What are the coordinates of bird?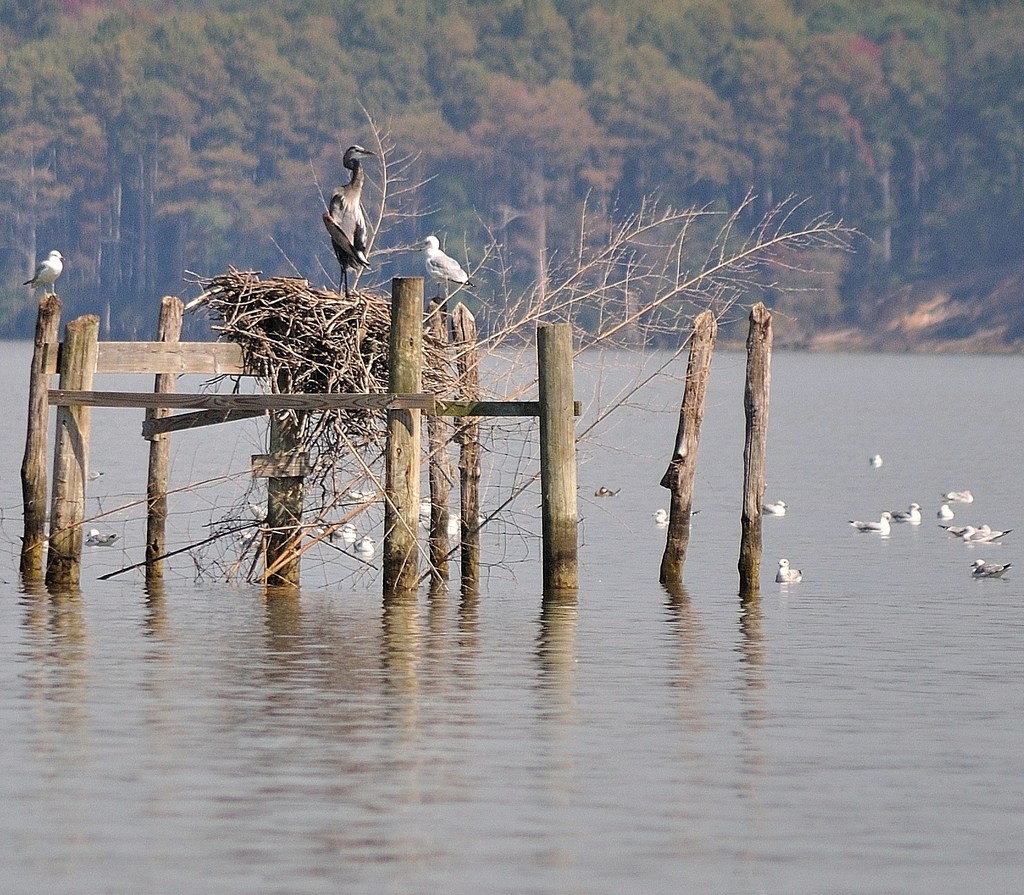
[85, 529, 120, 551].
